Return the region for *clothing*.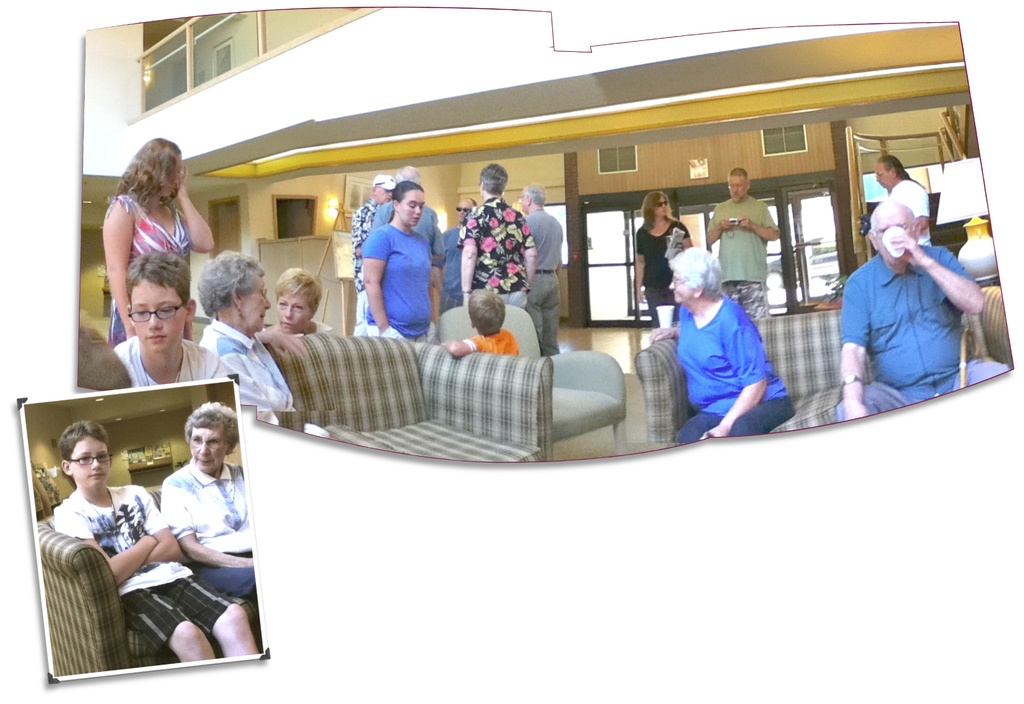
<bbox>705, 190, 778, 314</bbox>.
